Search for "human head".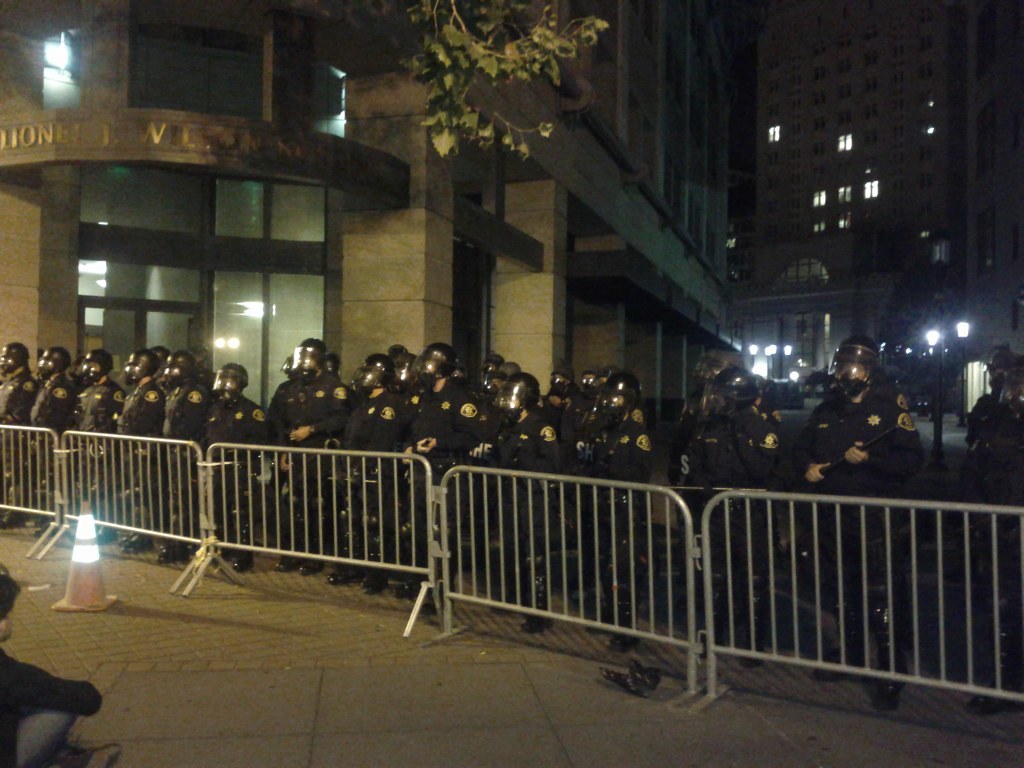
Found at (x1=164, y1=352, x2=195, y2=387).
